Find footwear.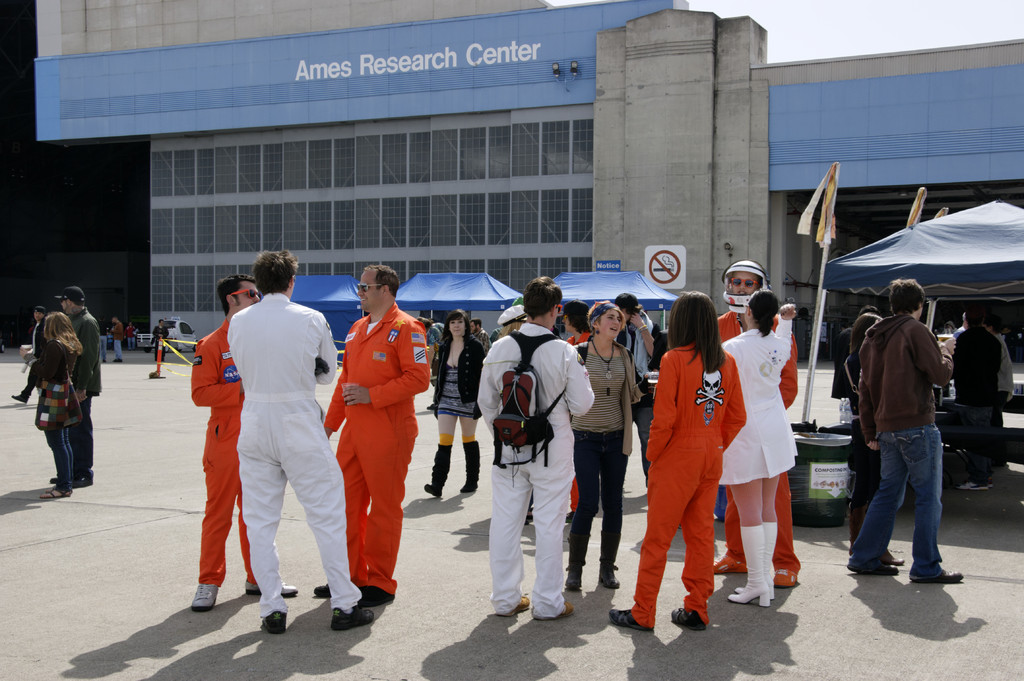
Rect(713, 553, 748, 575).
